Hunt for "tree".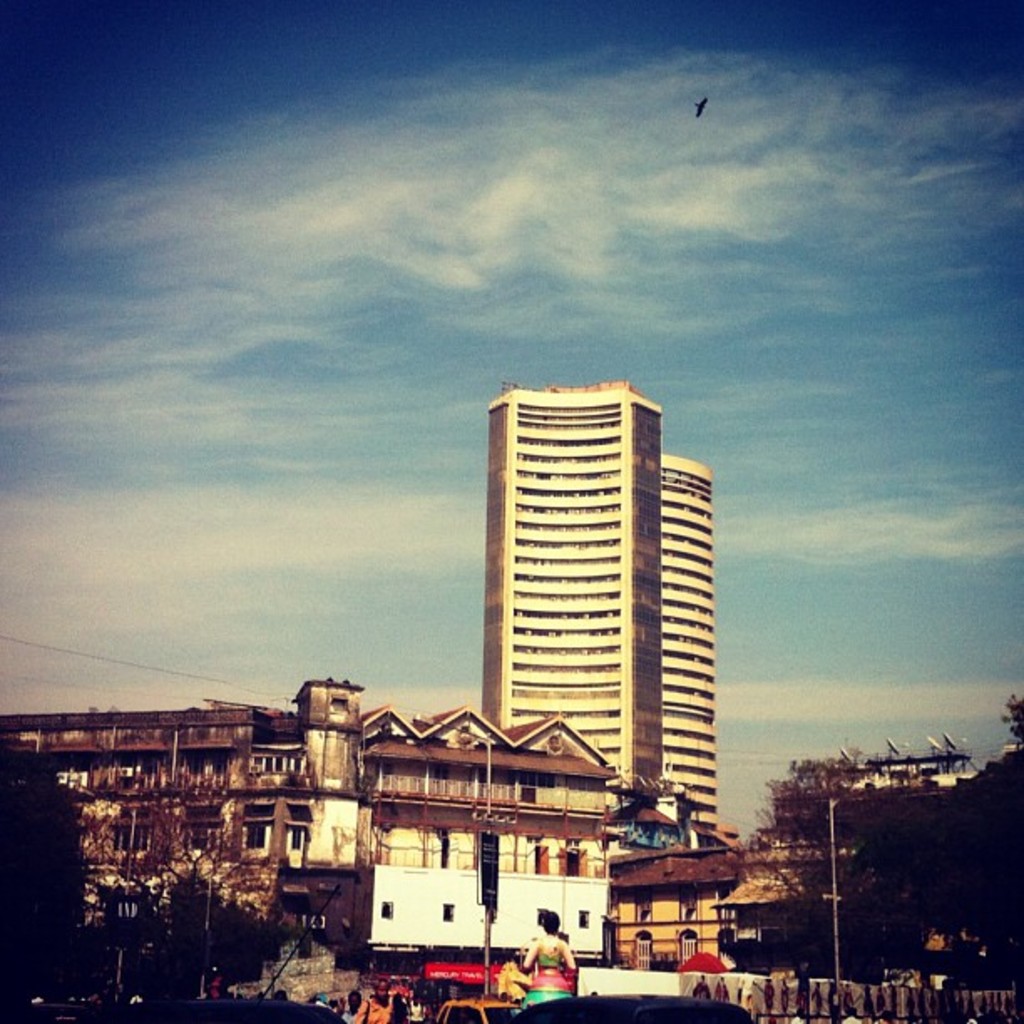
Hunted down at region(999, 698, 1022, 741).
